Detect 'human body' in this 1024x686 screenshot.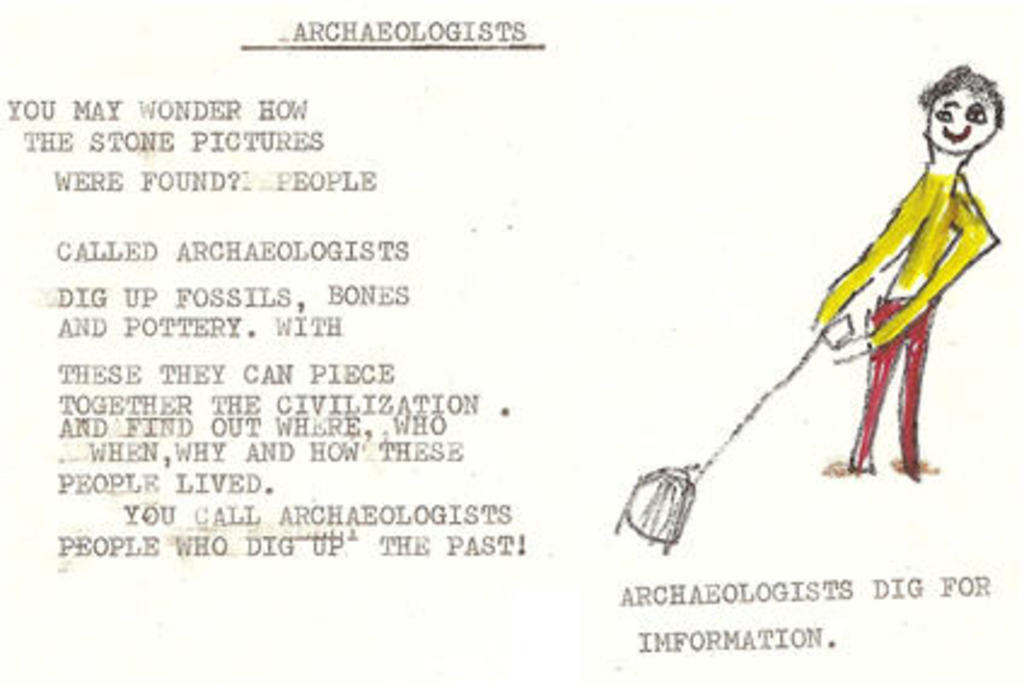
Detection: (814,70,1000,481).
